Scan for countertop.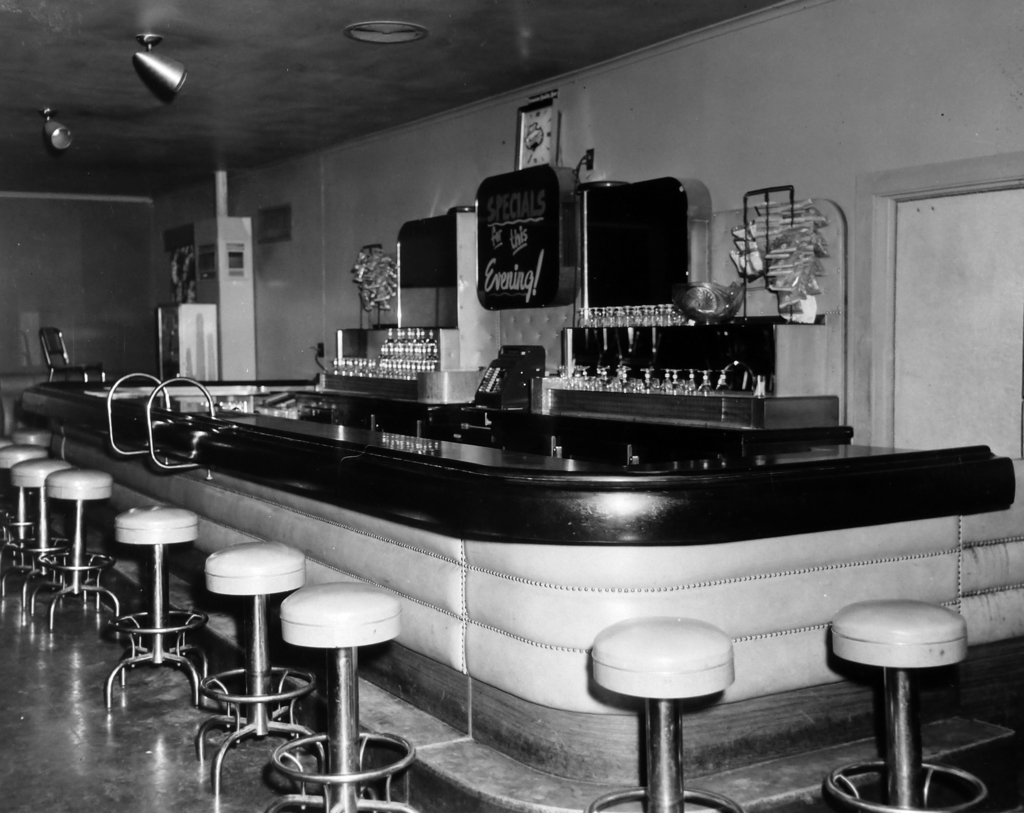
Scan result: detection(20, 377, 1016, 545).
